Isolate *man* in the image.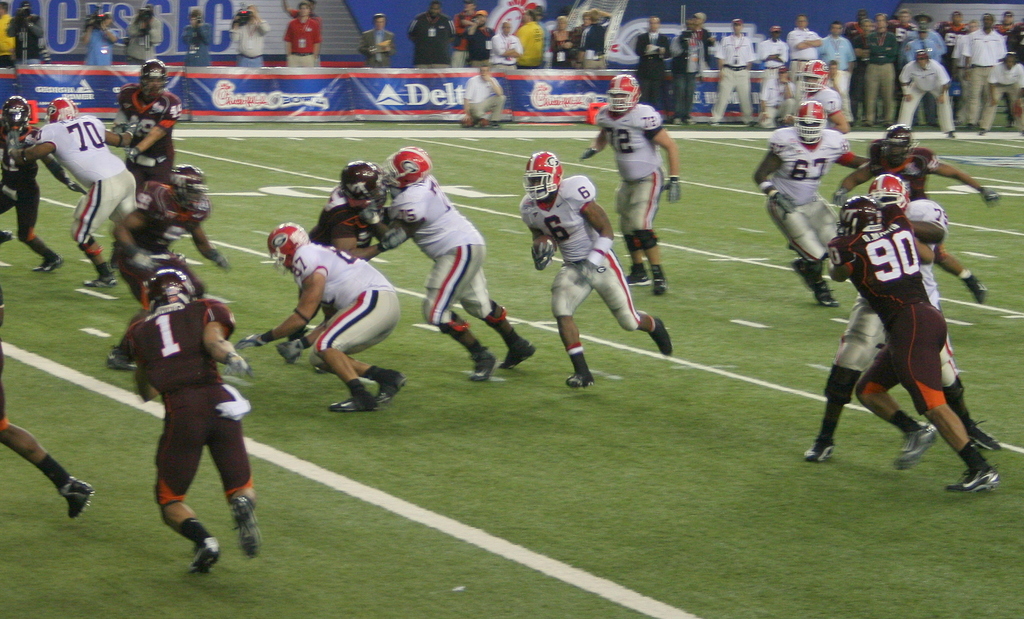
Isolated region: Rect(817, 21, 858, 121).
